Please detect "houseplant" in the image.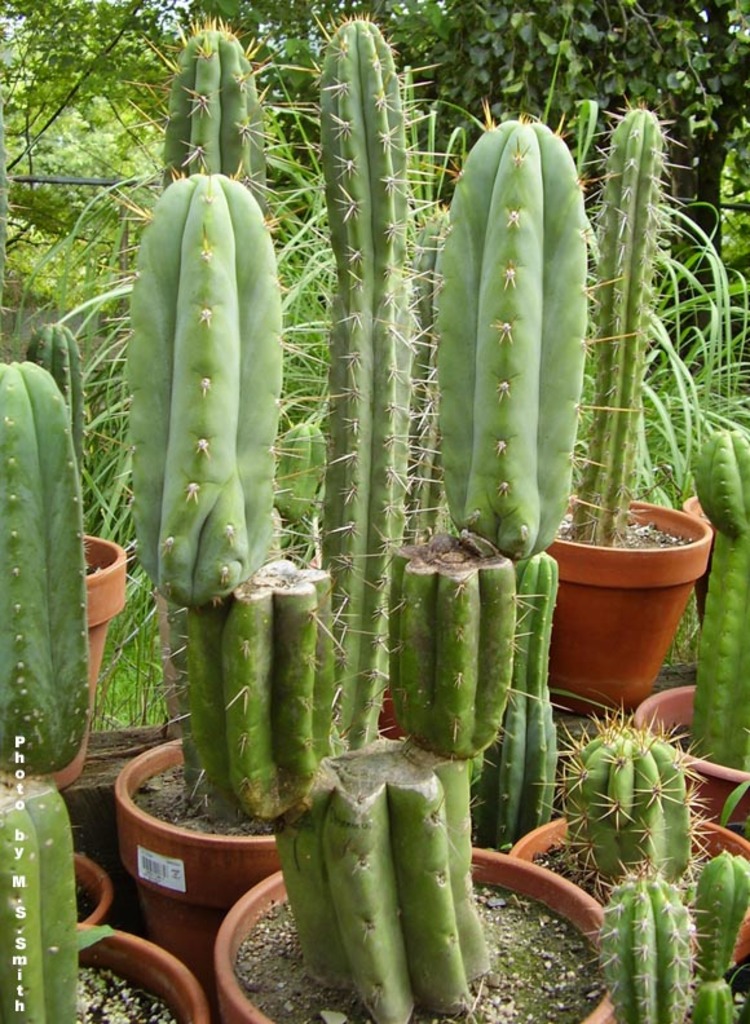
Rect(548, 105, 710, 716).
